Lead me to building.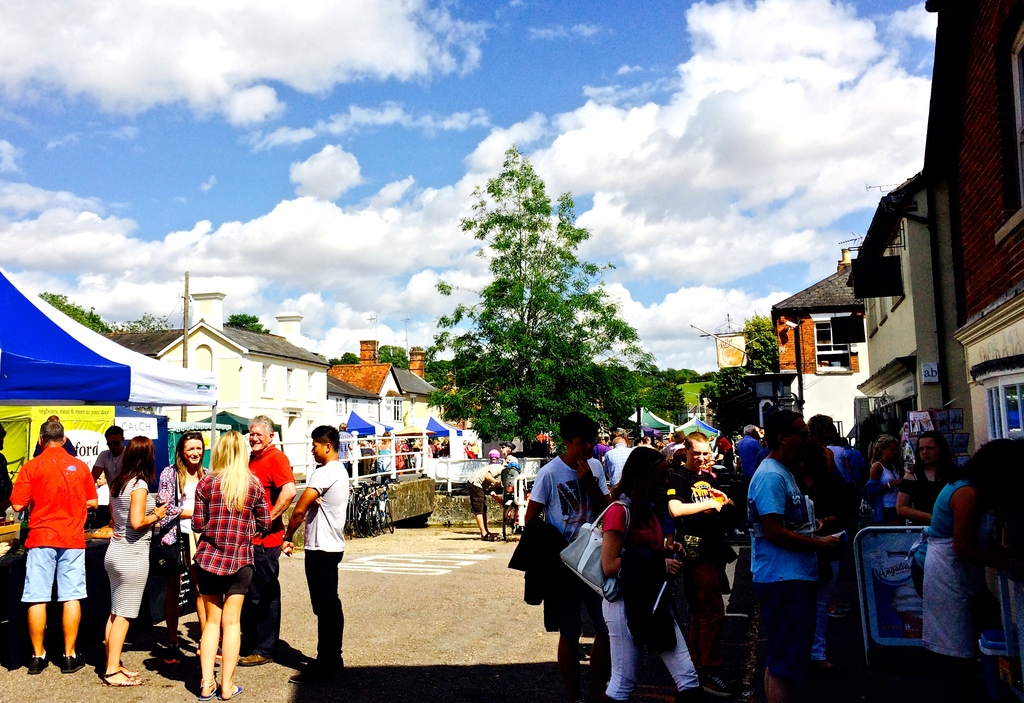
Lead to 787/4/1023/479.
